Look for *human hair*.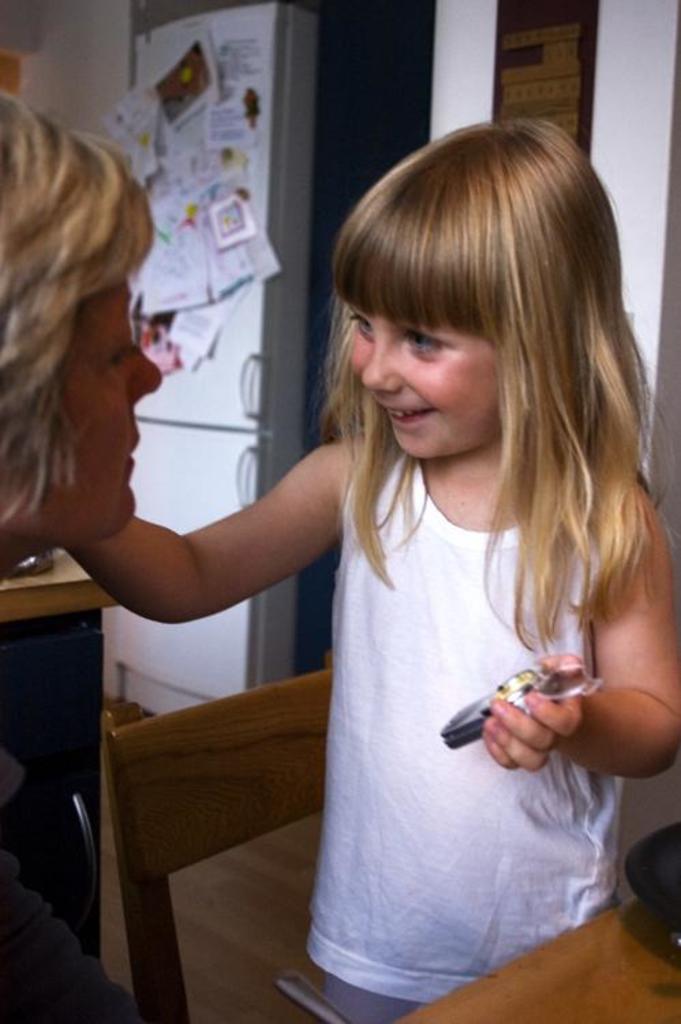
Found: {"x1": 0, "y1": 79, "x2": 160, "y2": 550}.
